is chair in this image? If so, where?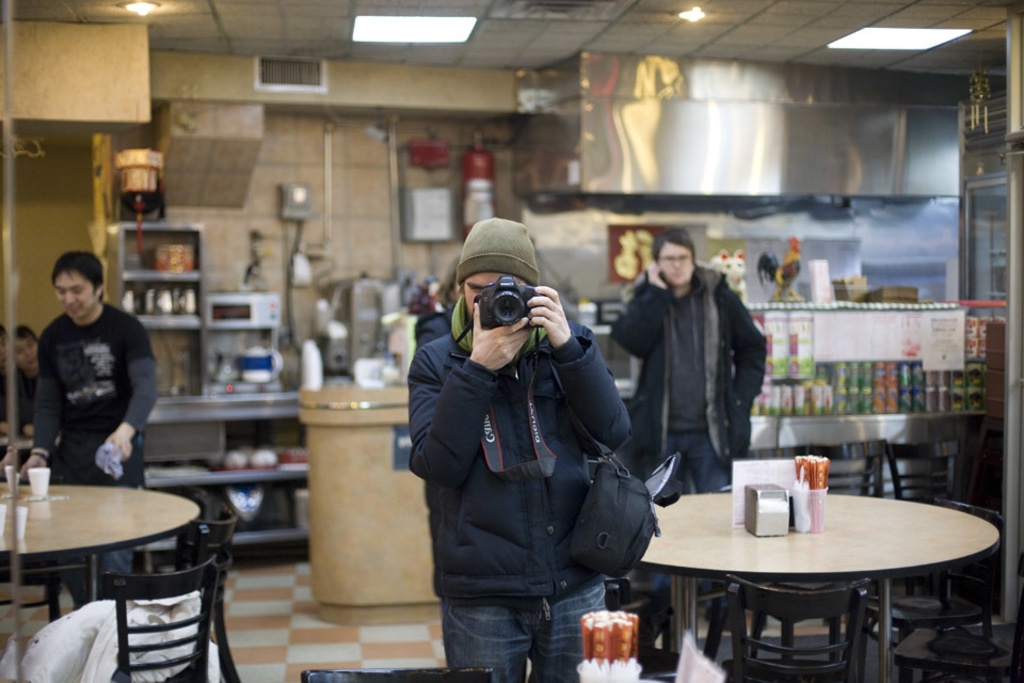
Yes, at crop(745, 442, 803, 458).
